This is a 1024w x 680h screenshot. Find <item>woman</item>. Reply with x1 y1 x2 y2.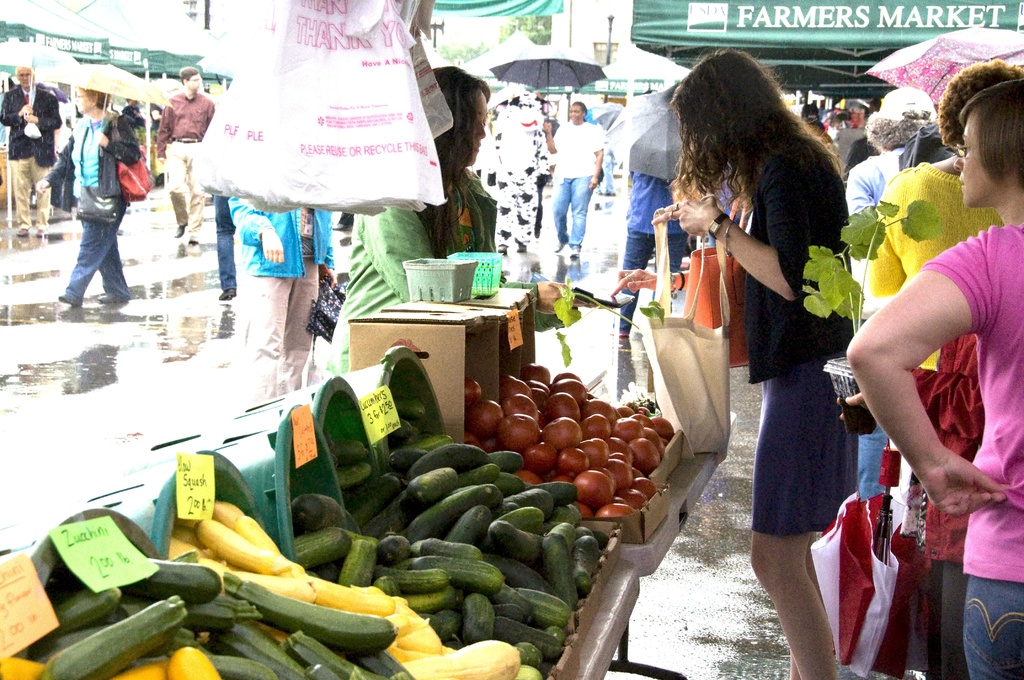
869 58 1023 679.
